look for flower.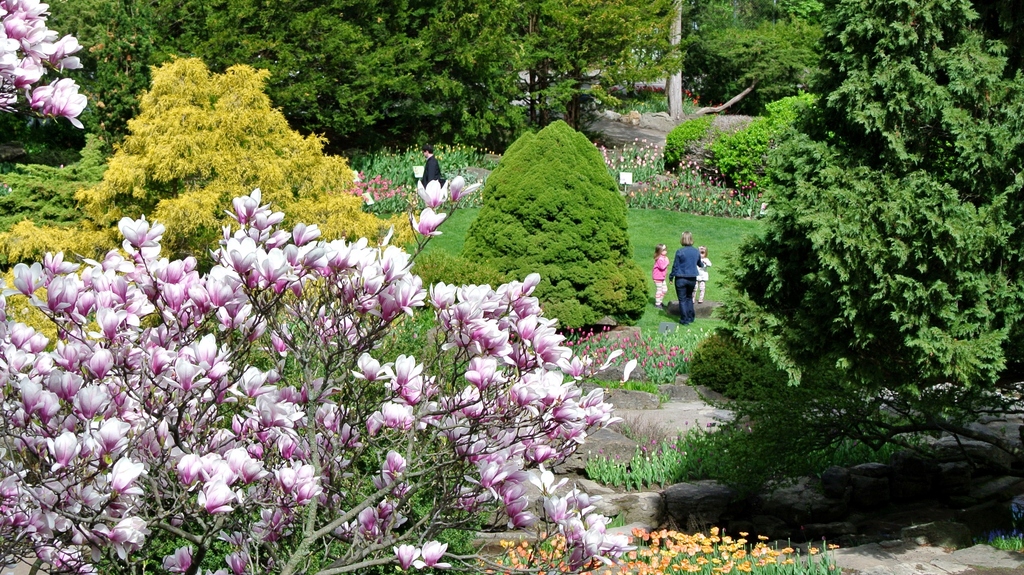
Found: 681:84:737:115.
